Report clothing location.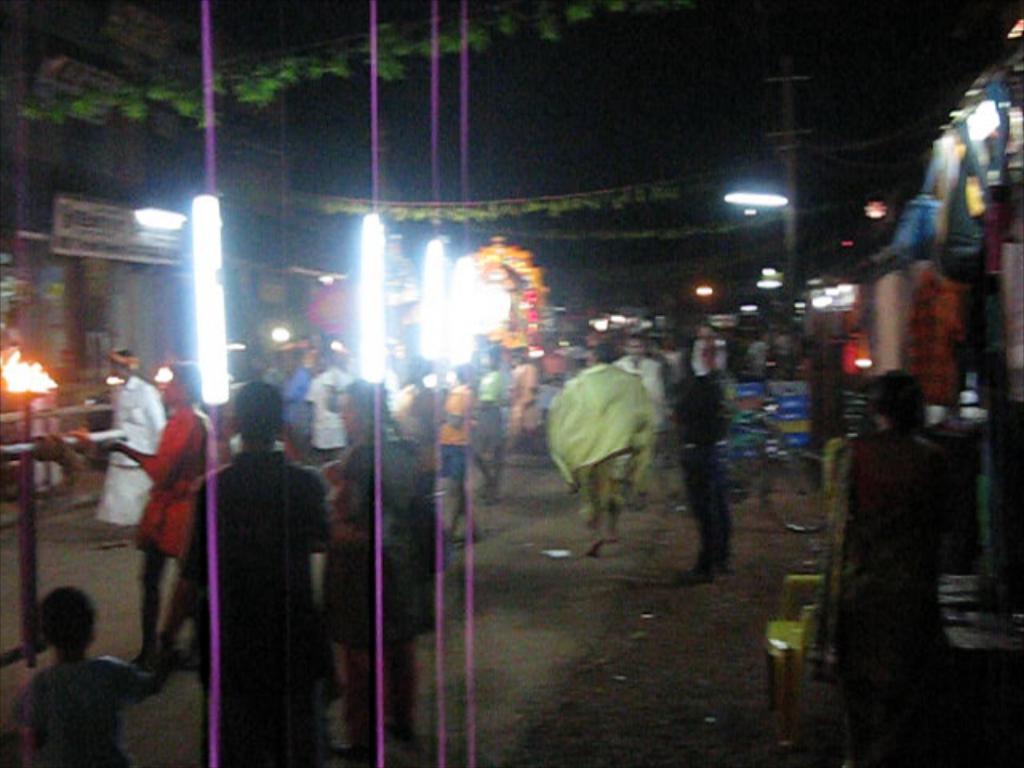
Report: <bbox>448, 381, 470, 478</bbox>.
